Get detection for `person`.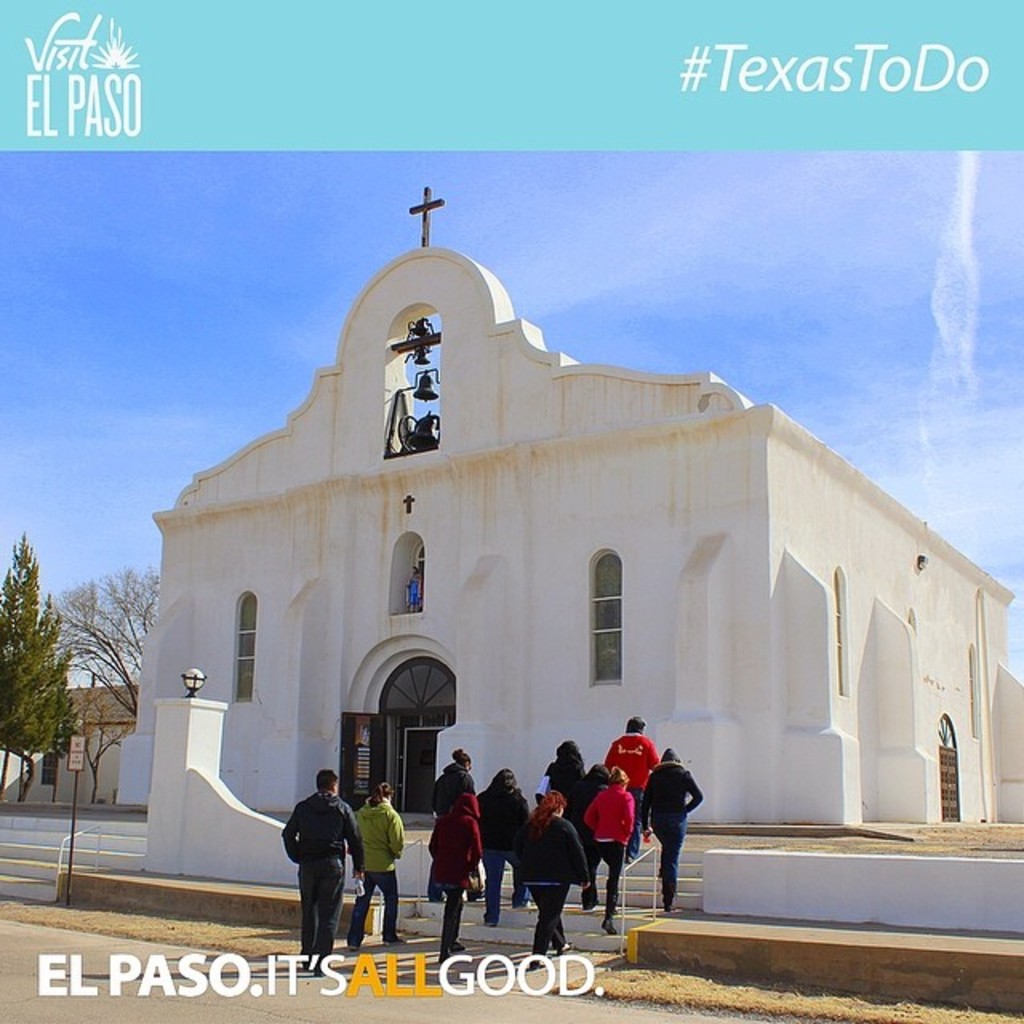
Detection: bbox=(514, 792, 595, 966).
